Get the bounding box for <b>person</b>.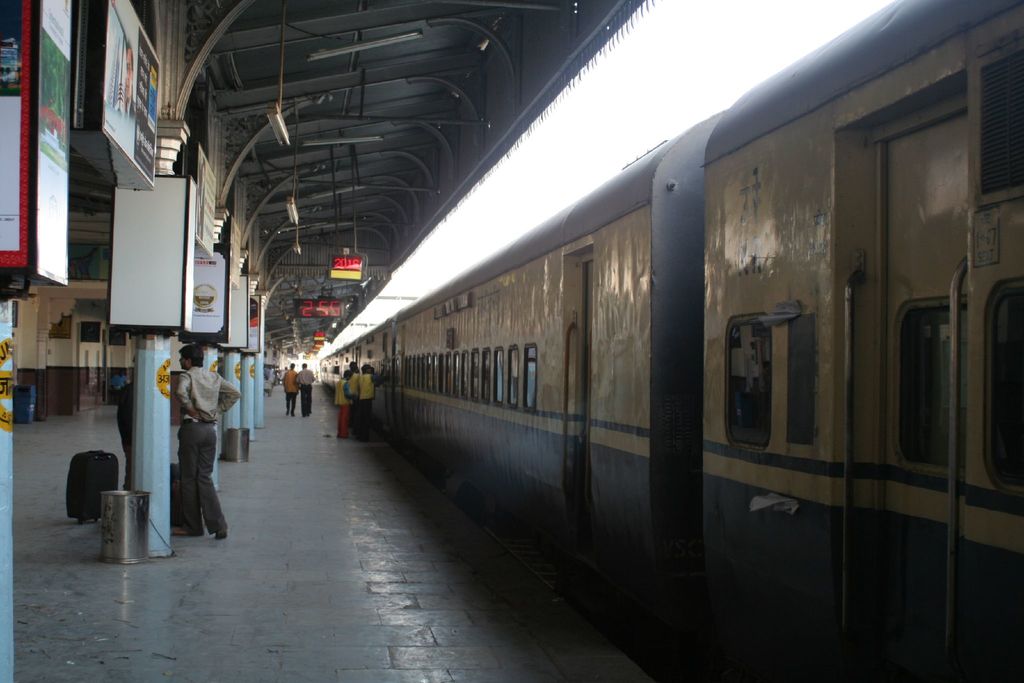
detection(349, 363, 379, 450).
